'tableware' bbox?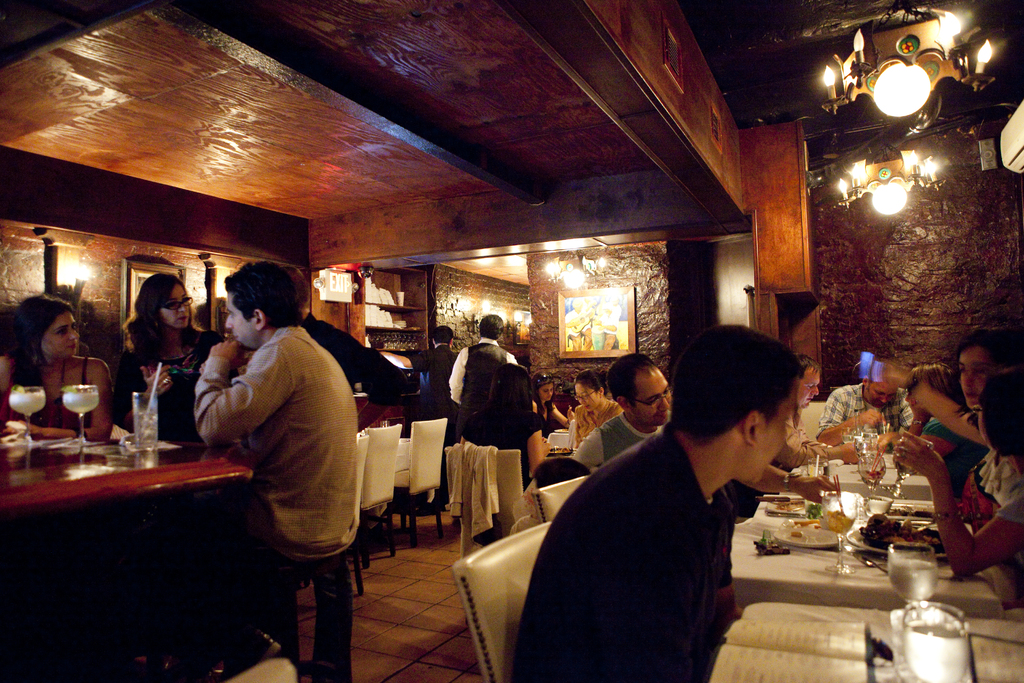
8/384/46/448
